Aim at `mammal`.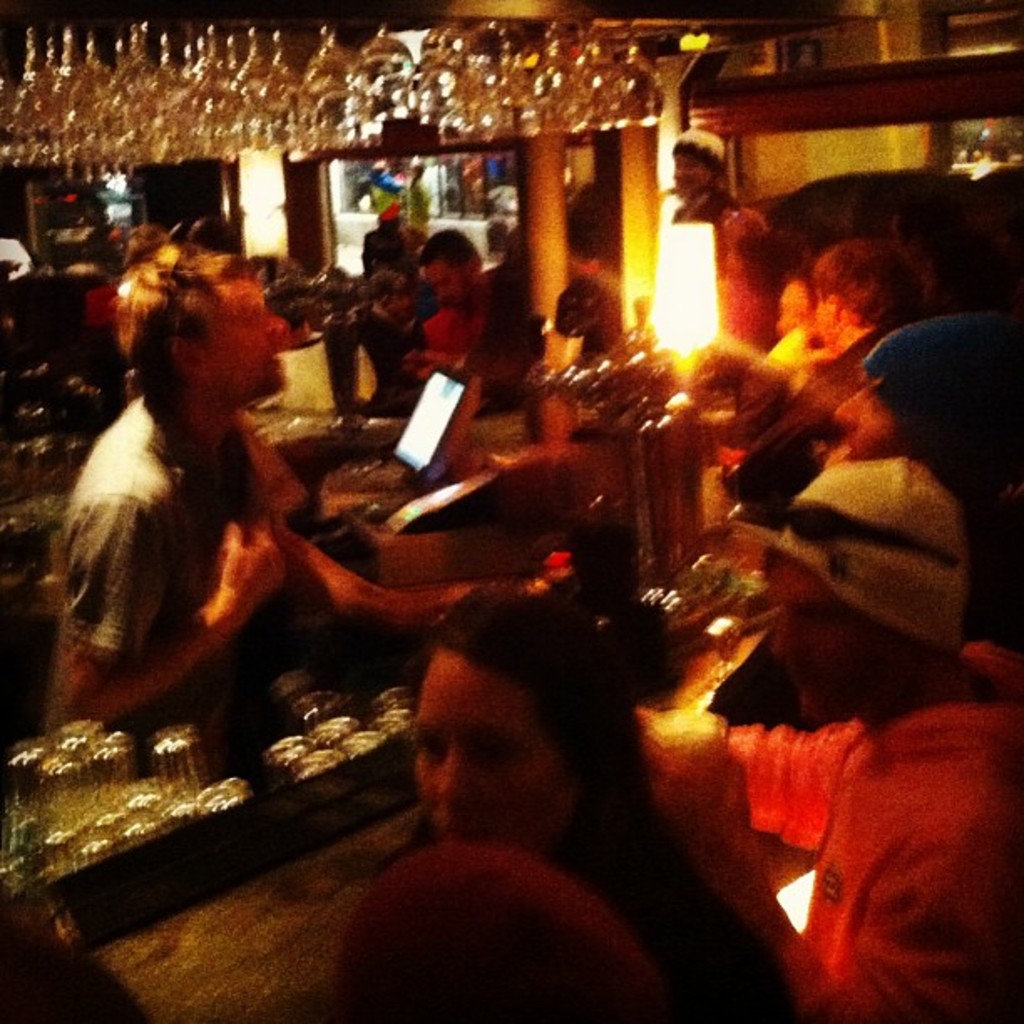
Aimed at l=361, t=194, r=432, b=268.
